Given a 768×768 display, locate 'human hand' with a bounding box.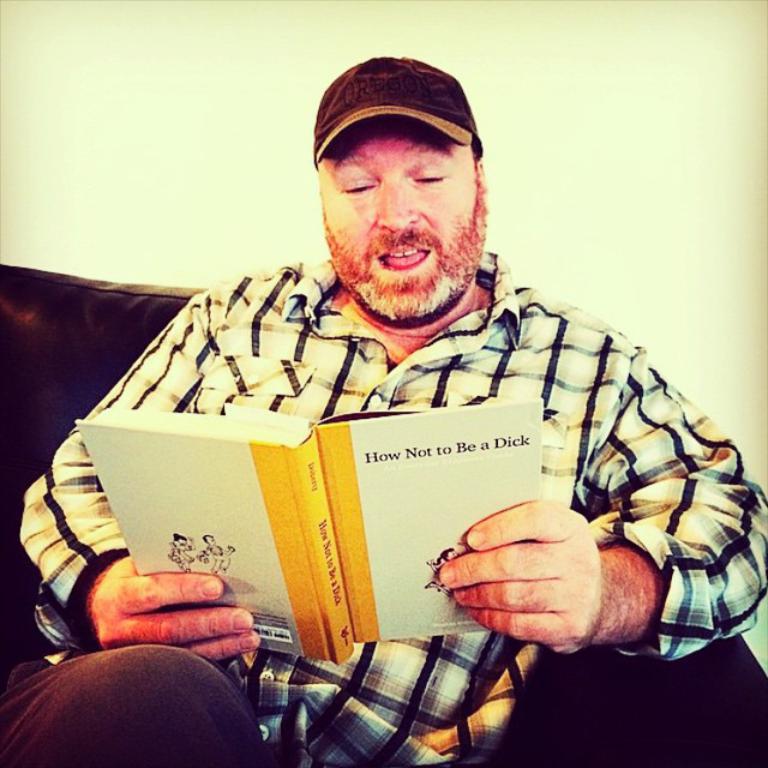
Located: (x1=428, y1=509, x2=660, y2=656).
